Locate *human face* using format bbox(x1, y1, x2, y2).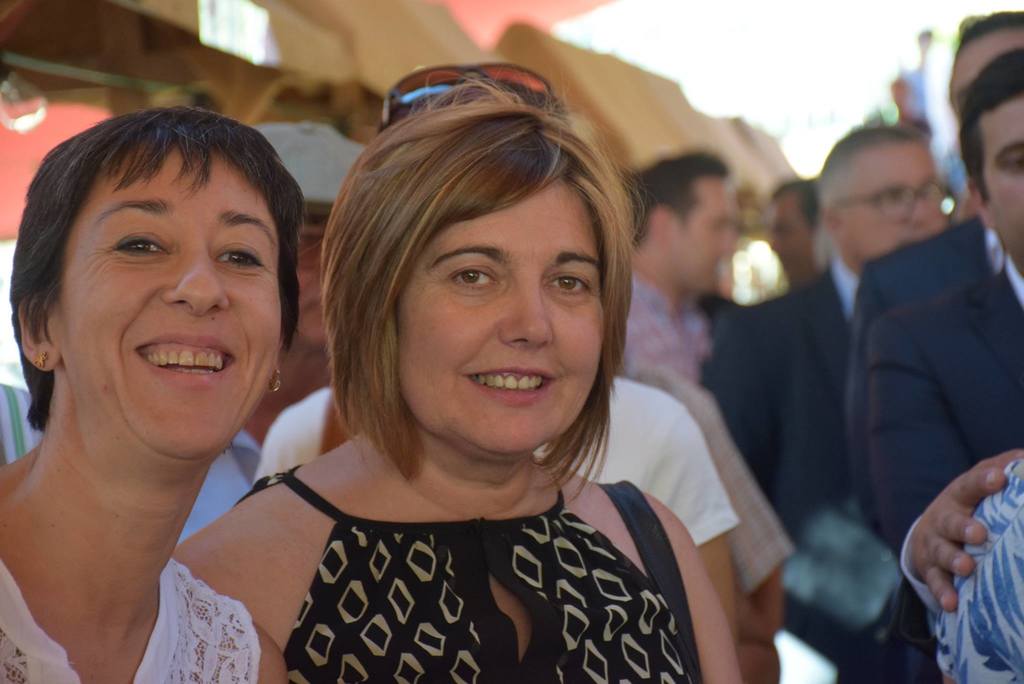
bbox(49, 160, 283, 452).
